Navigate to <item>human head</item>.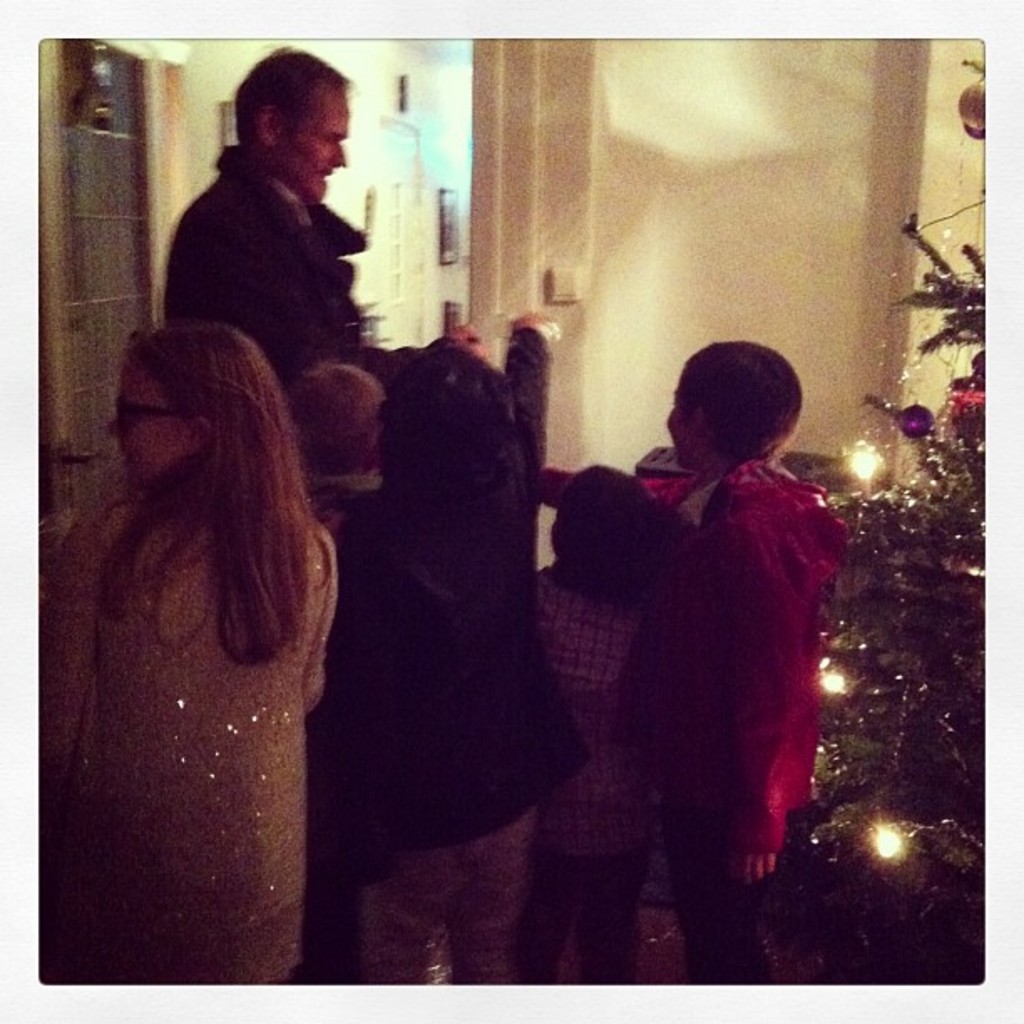
Navigation target: rect(658, 340, 810, 475).
